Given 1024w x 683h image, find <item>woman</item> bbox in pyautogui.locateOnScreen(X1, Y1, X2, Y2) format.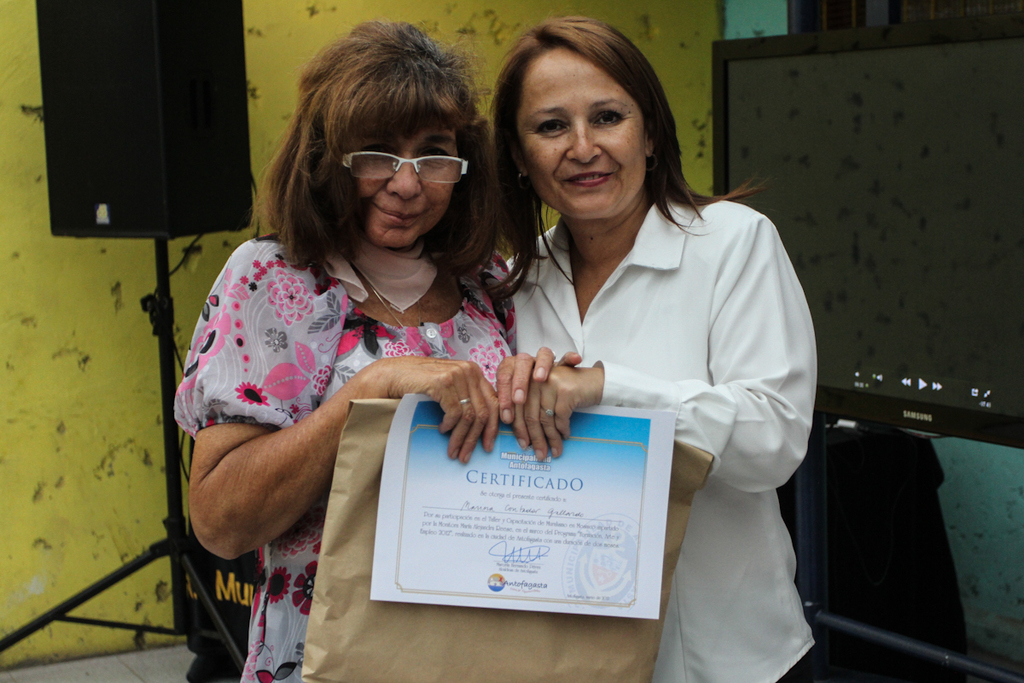
pyautogui.locateOnScreen(465, 49, 812, 657).
